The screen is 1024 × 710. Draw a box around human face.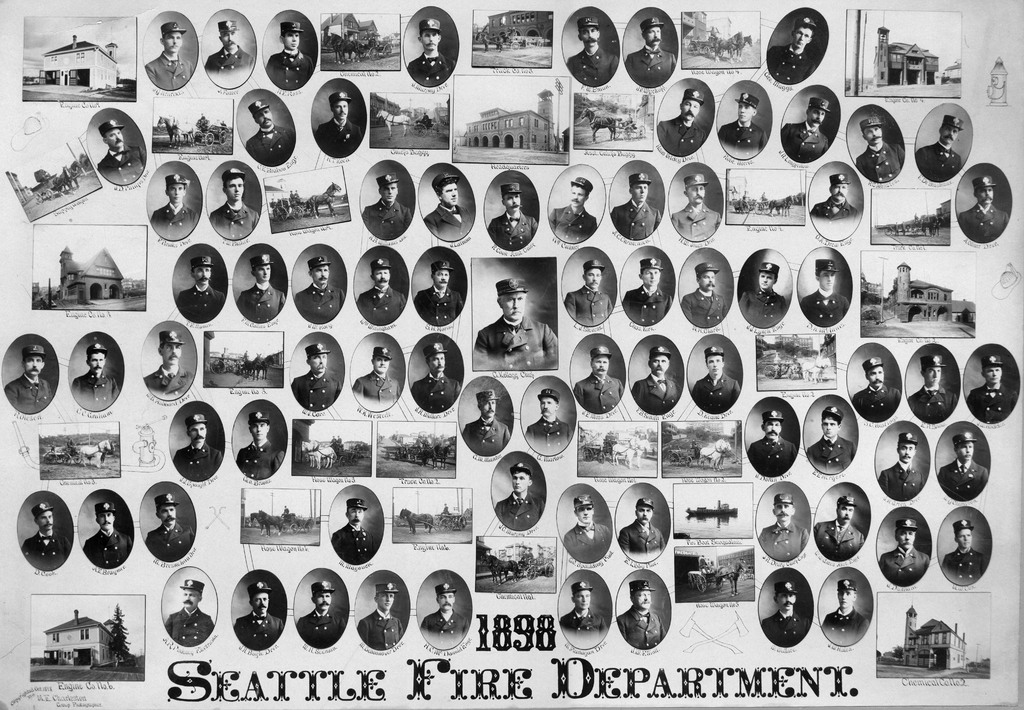
bbox=[894, 526, 916, 549].
